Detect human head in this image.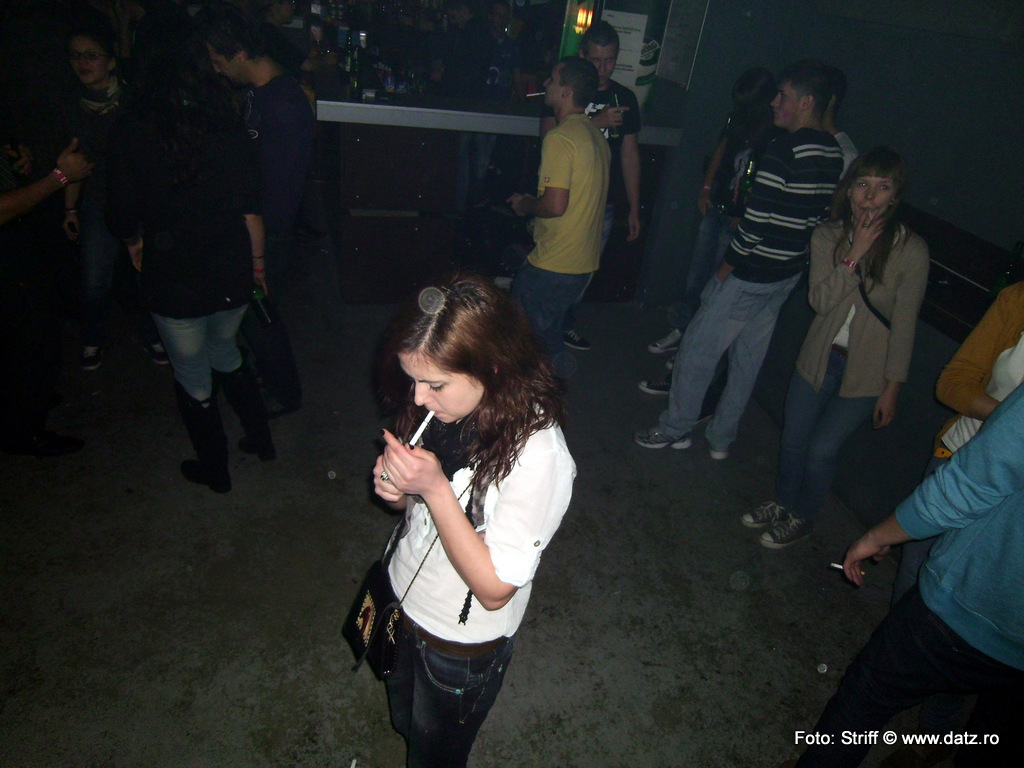
Detection: detection(203, 15, 281, 88).
